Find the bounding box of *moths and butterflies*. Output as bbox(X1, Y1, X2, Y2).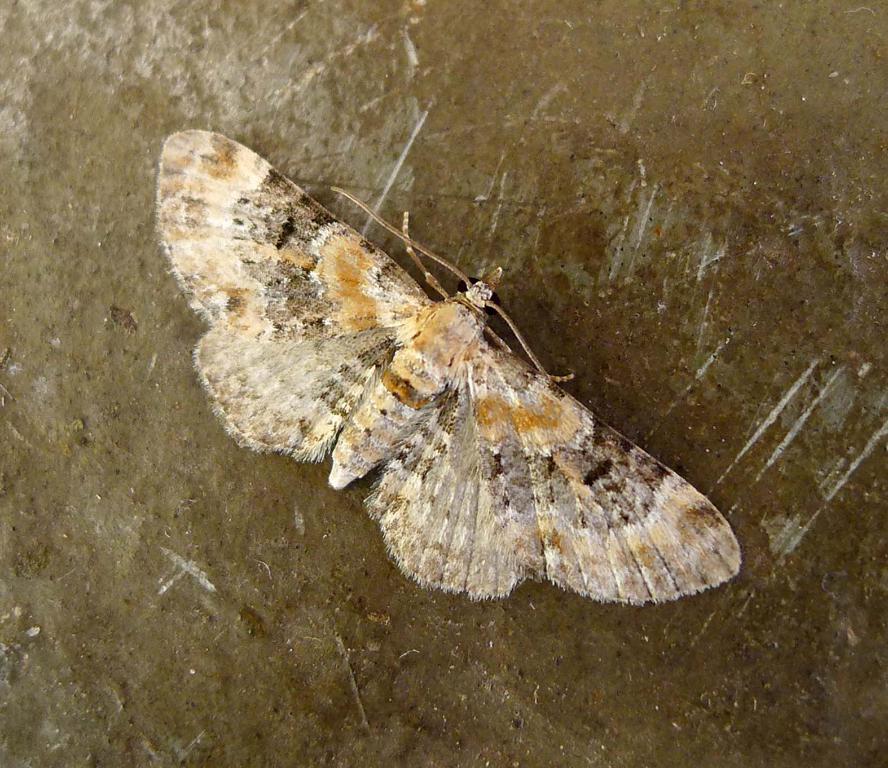
bbox(151, 129, 743, 607).
